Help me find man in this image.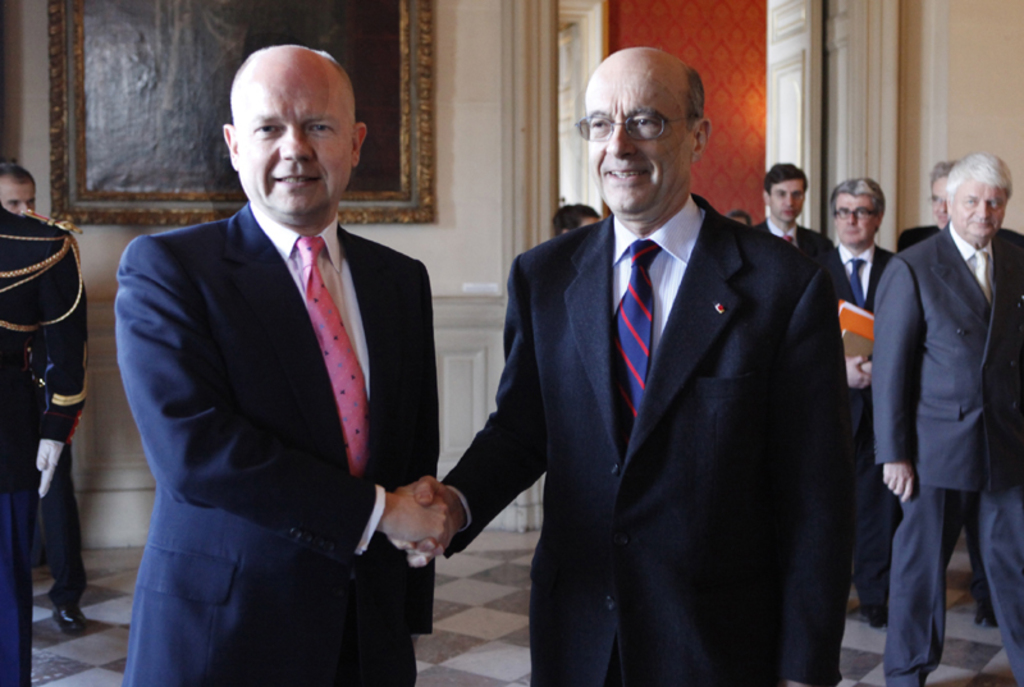
Found it: <box>755,161,845,301</box>.
